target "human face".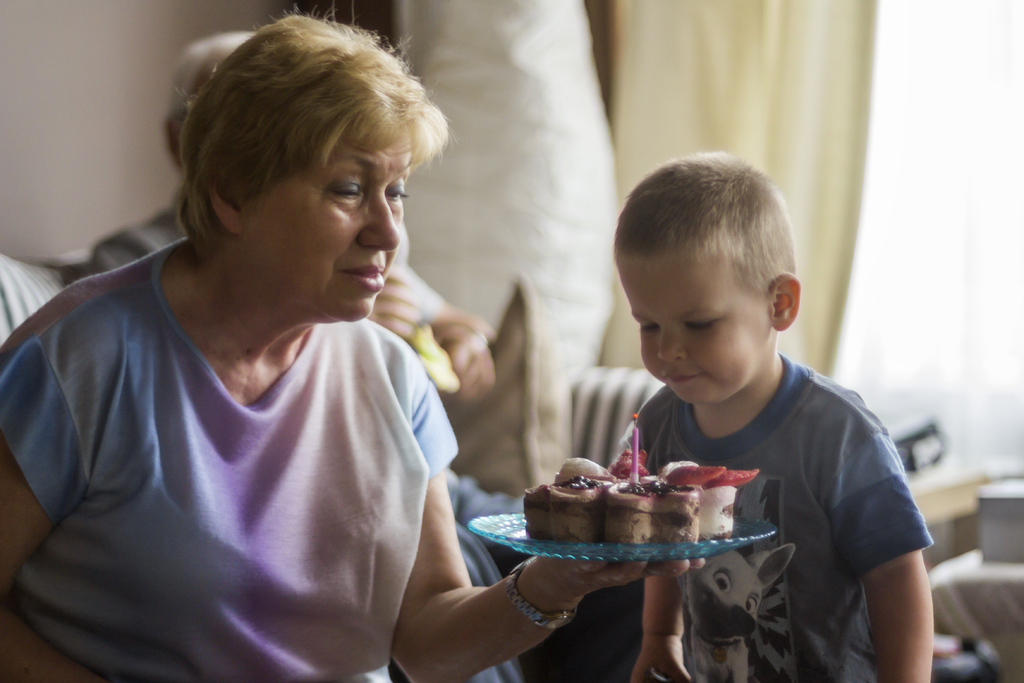
Target region: {"x1": 616, "y1": 259, "x2": 766, "y2": 404}.
